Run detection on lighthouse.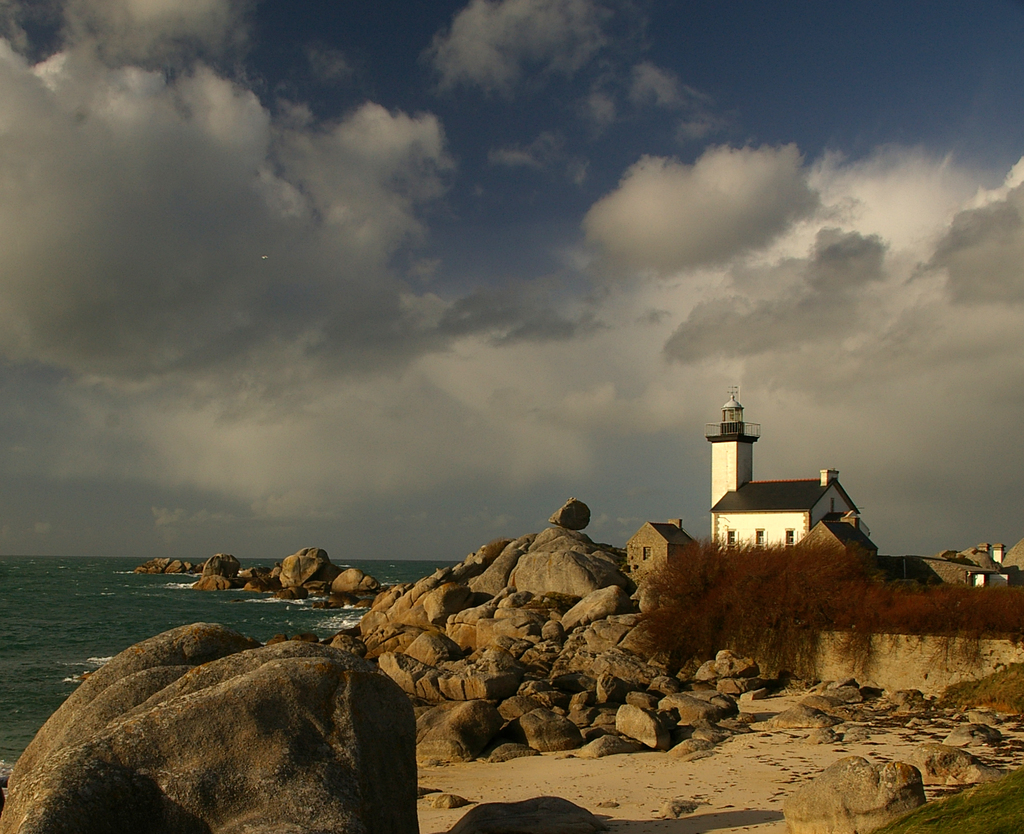
Result: box=[705, 390, 760, 544].
